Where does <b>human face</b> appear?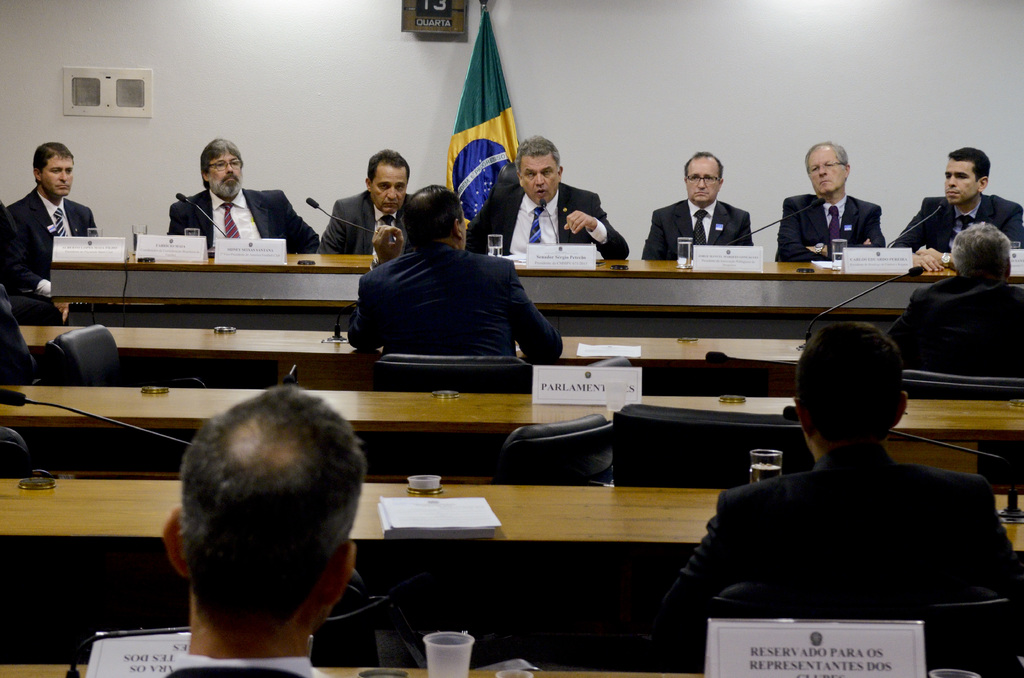
Appears at BBox(946, 156, 979, 209).
